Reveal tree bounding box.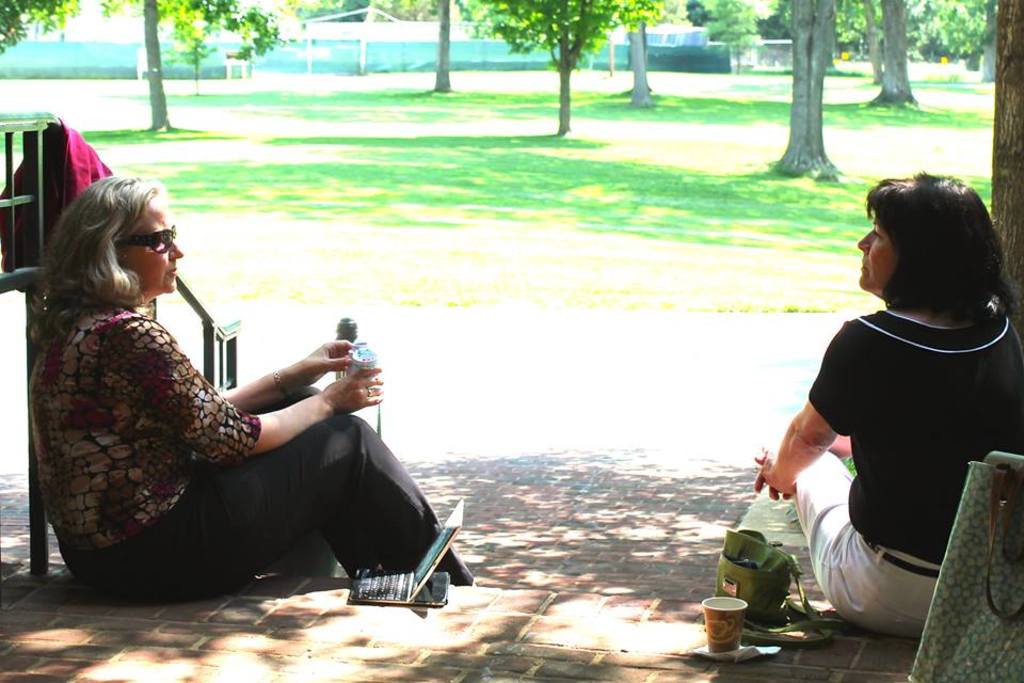
Revealed: bbox=(842, 0, 870, 54).
